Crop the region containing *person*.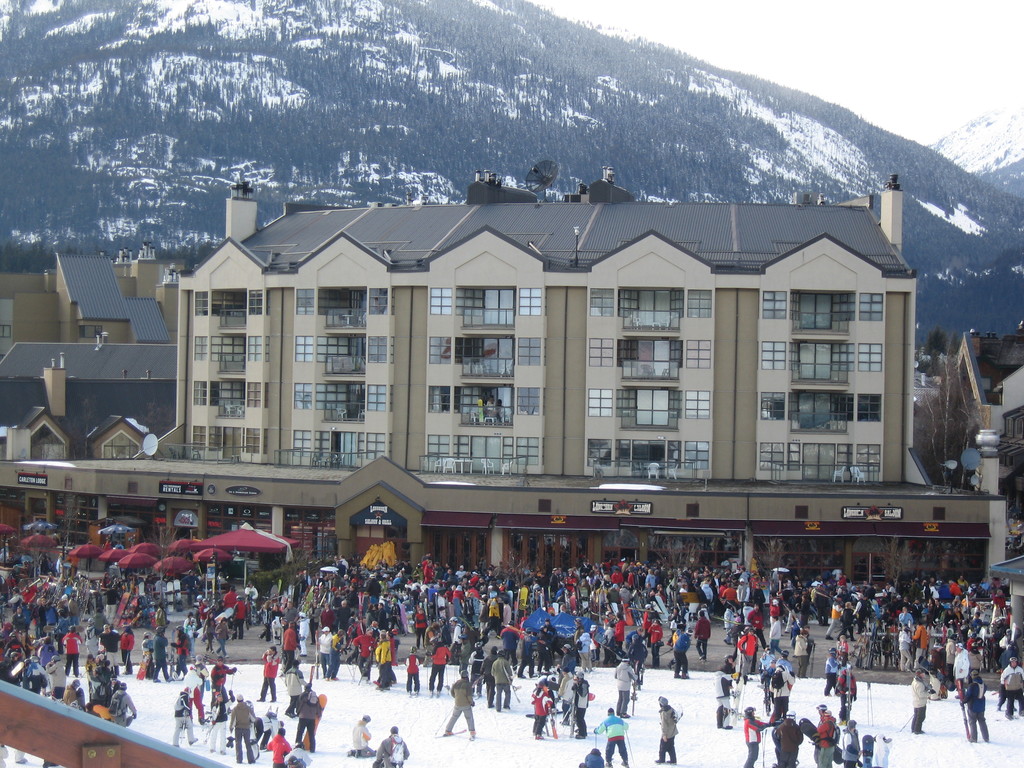
Crop region: [x1=593, y1=707, x2=632, y2=767].
